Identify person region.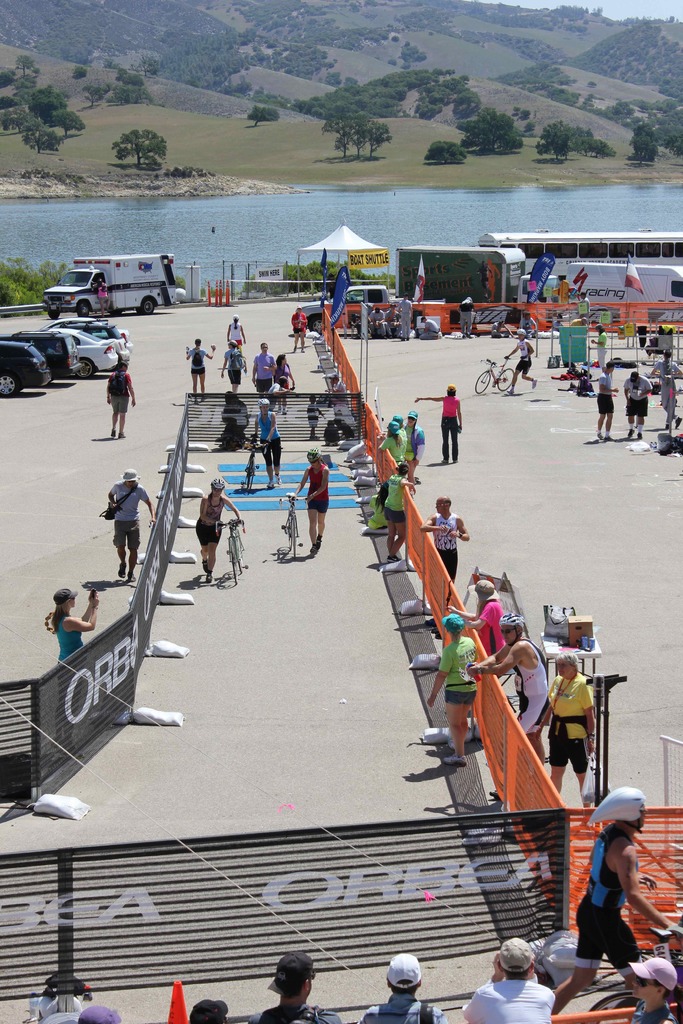
Region: 106 468 155 588.
